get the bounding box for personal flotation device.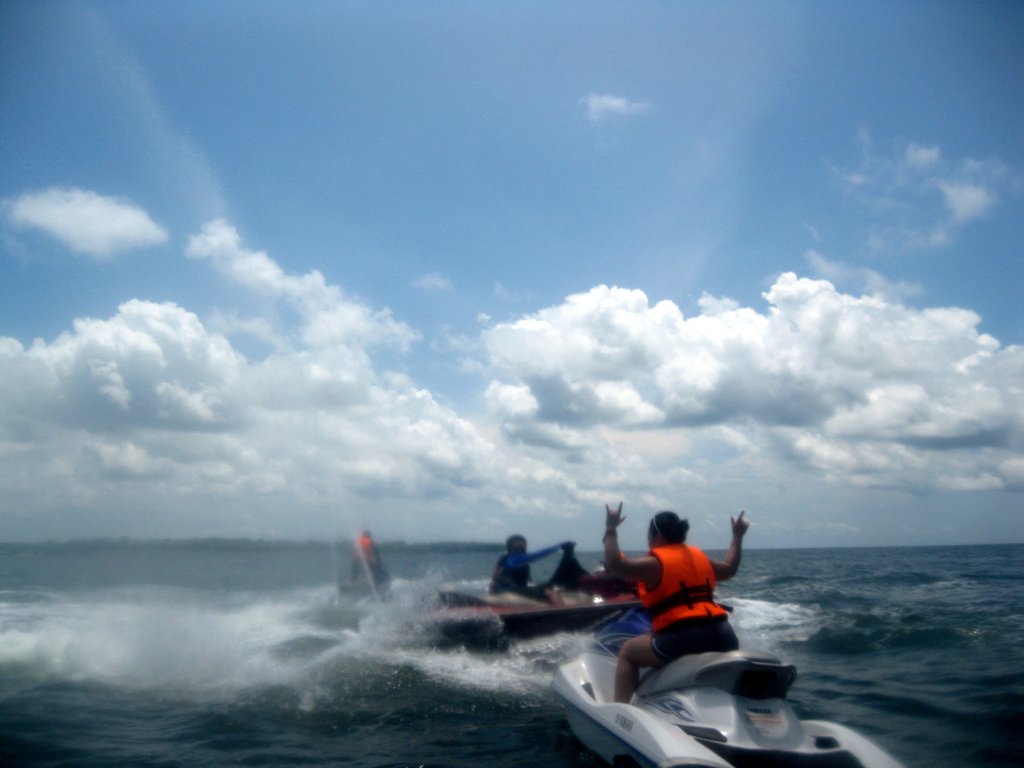
region(349, 534, 372, 556).
